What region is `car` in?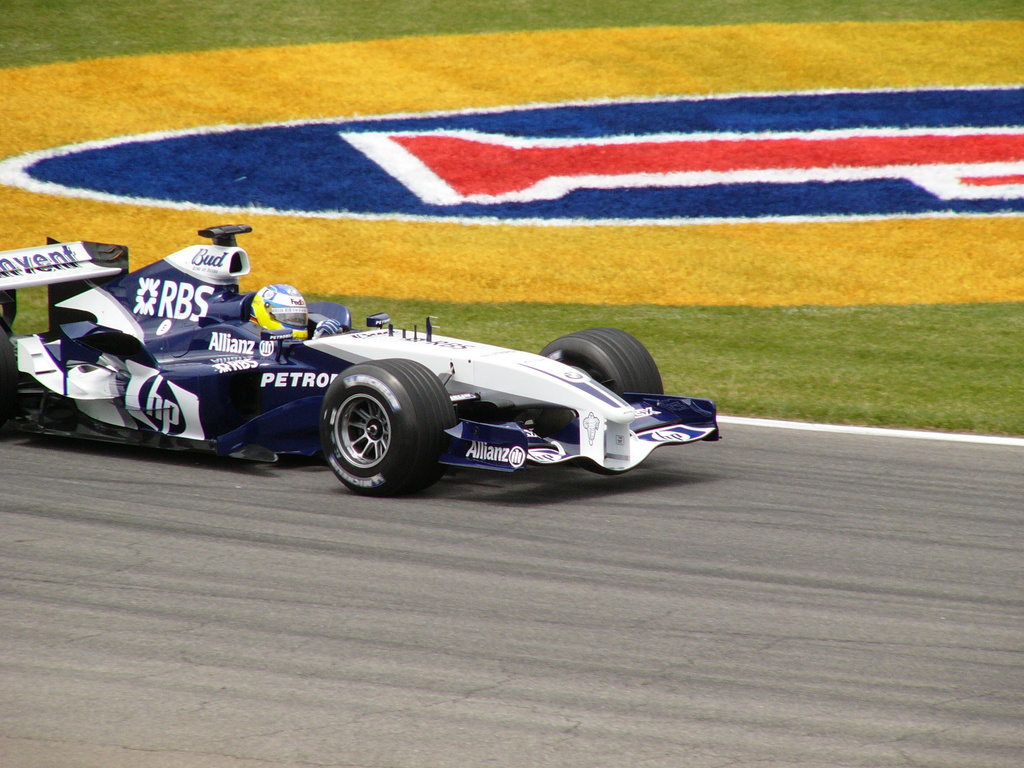
bbox(19, 224, 760, 508).
